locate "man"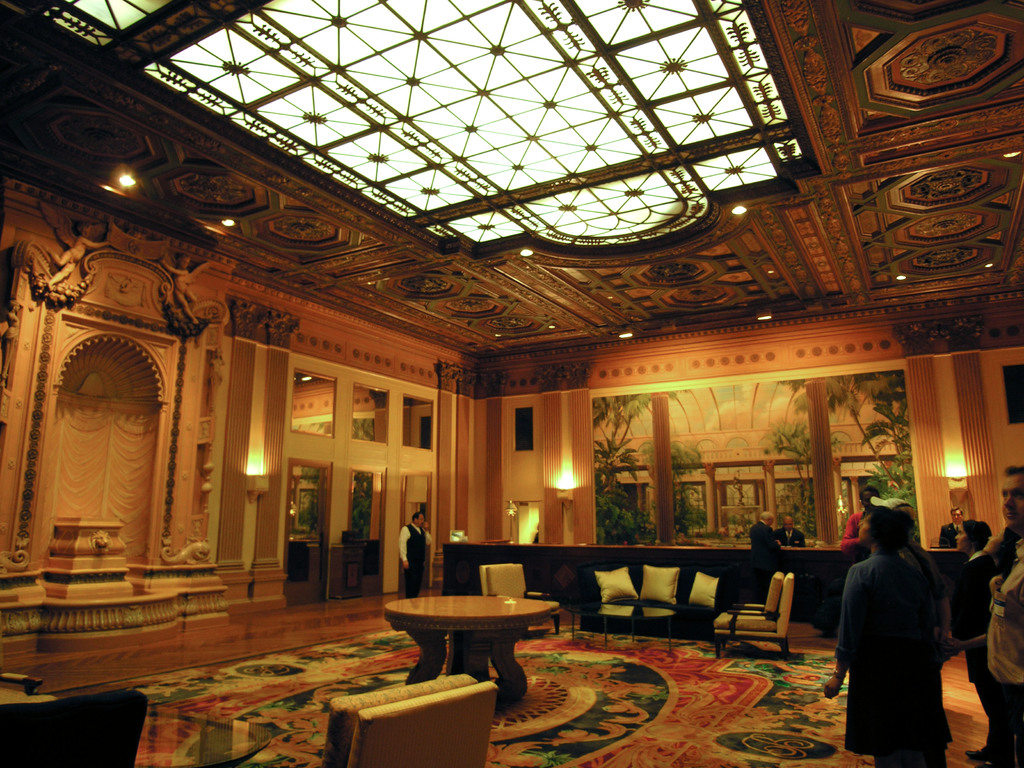
(left=937, top=505, right=966, bottom=547)
